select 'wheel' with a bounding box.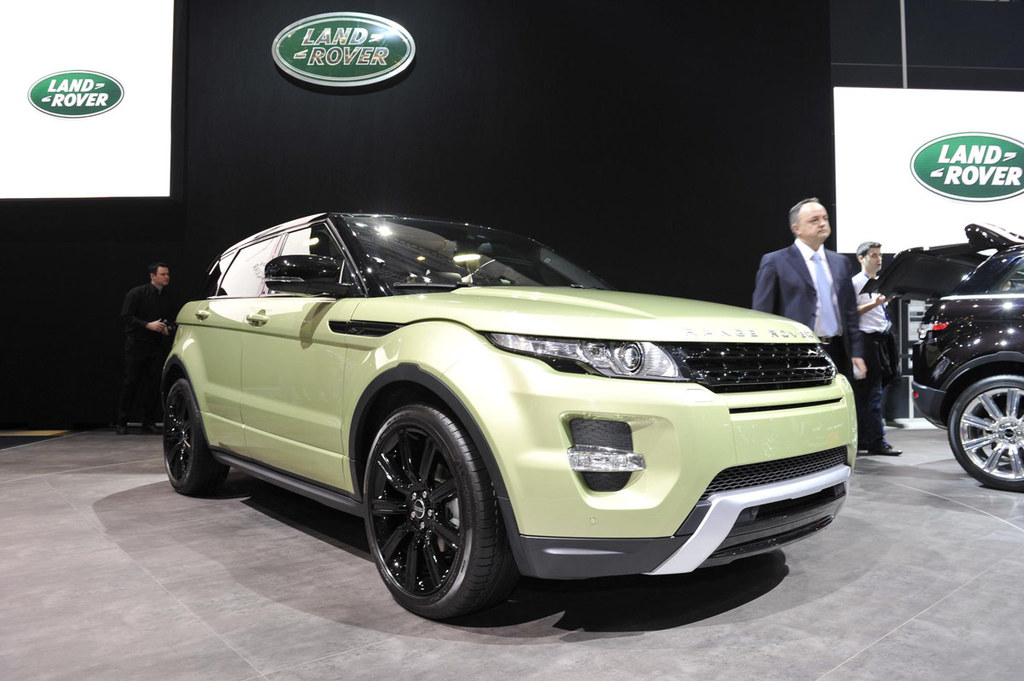
(947, 372, 1023, 494).
